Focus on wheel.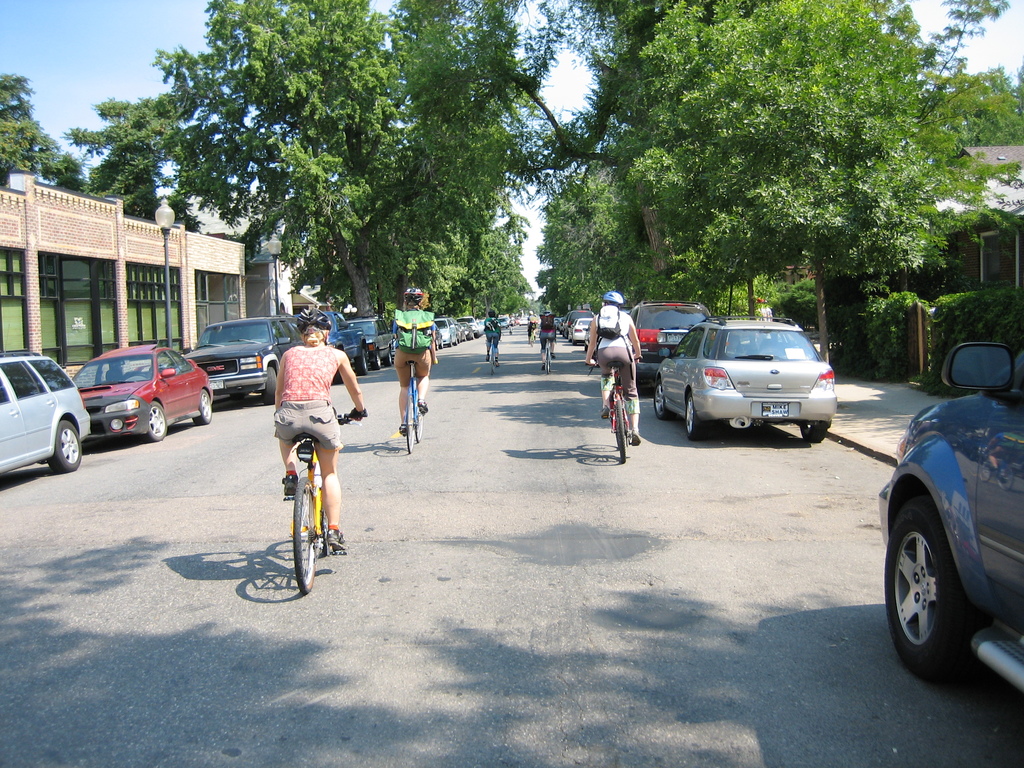
Focused at <box>47,416,81,473</box>.
